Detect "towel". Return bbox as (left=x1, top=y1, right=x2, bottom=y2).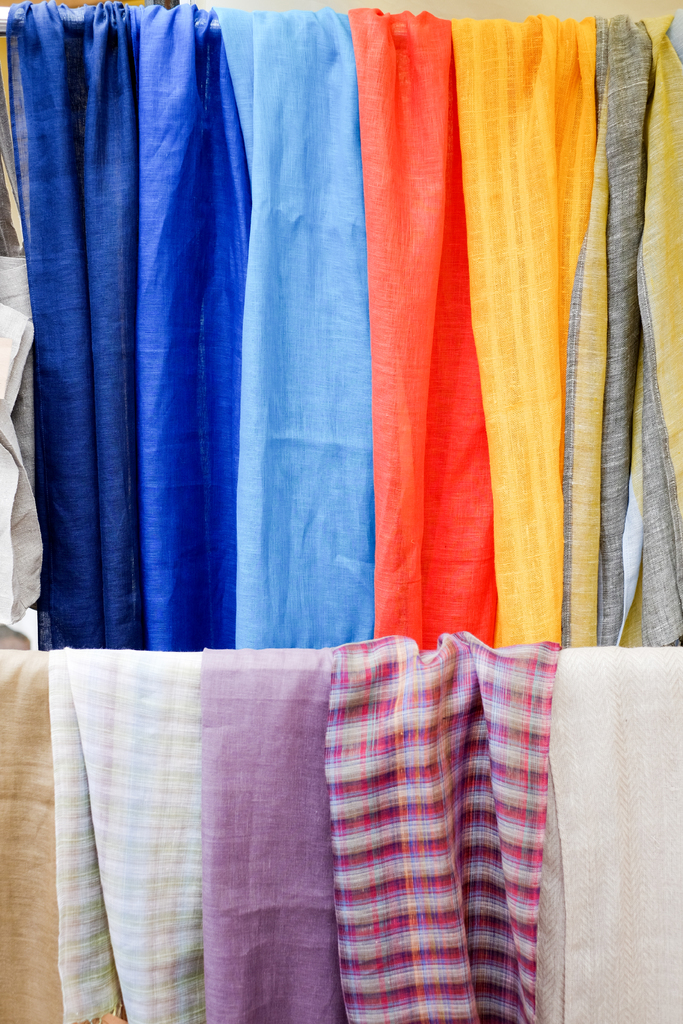
(left=0, top=653, right=65, bottom=1023).
